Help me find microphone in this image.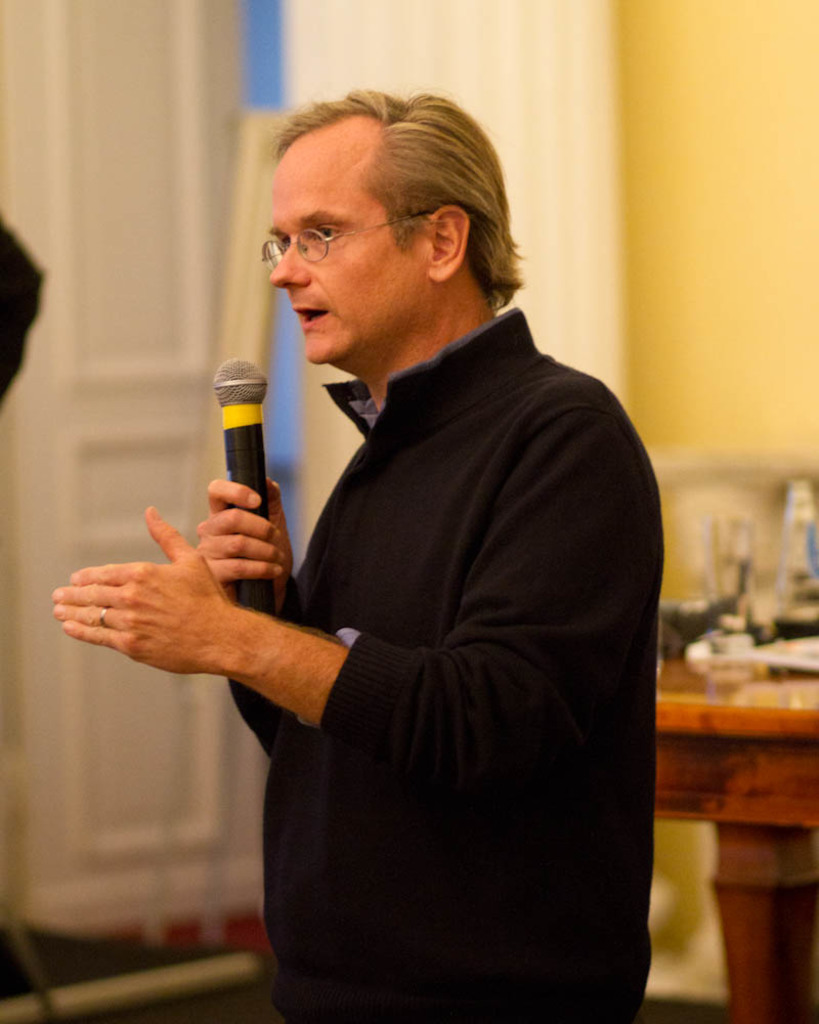
Found it: <bbox>182, 370, 292, 519</bbox>.
